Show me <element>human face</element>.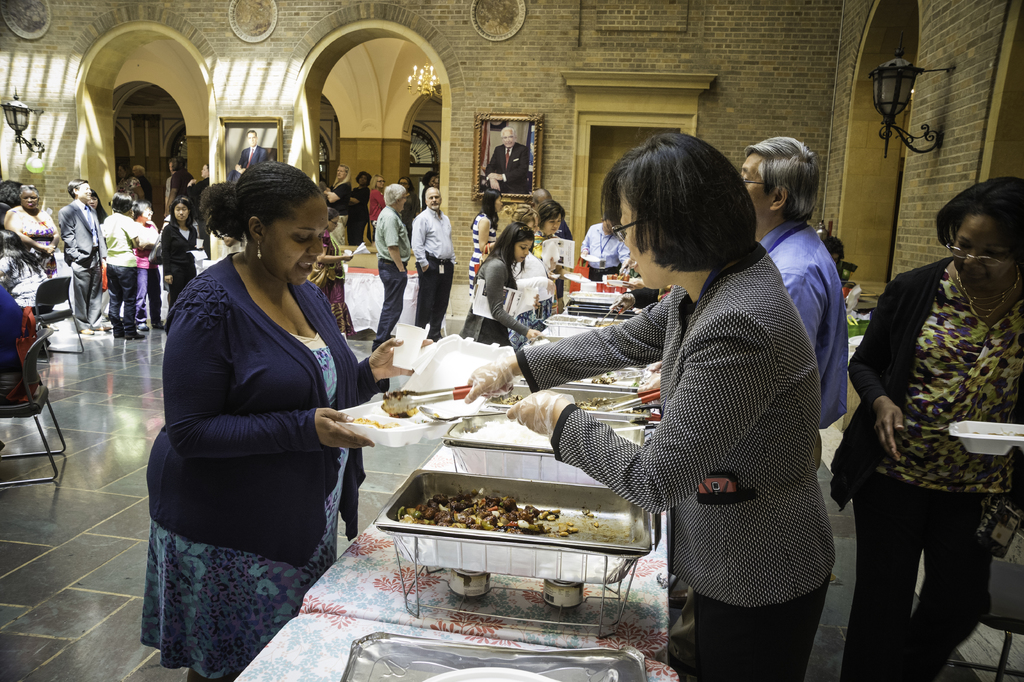
<element>human face</element> is here: left=515, top=231, right=536, bottom=258.
